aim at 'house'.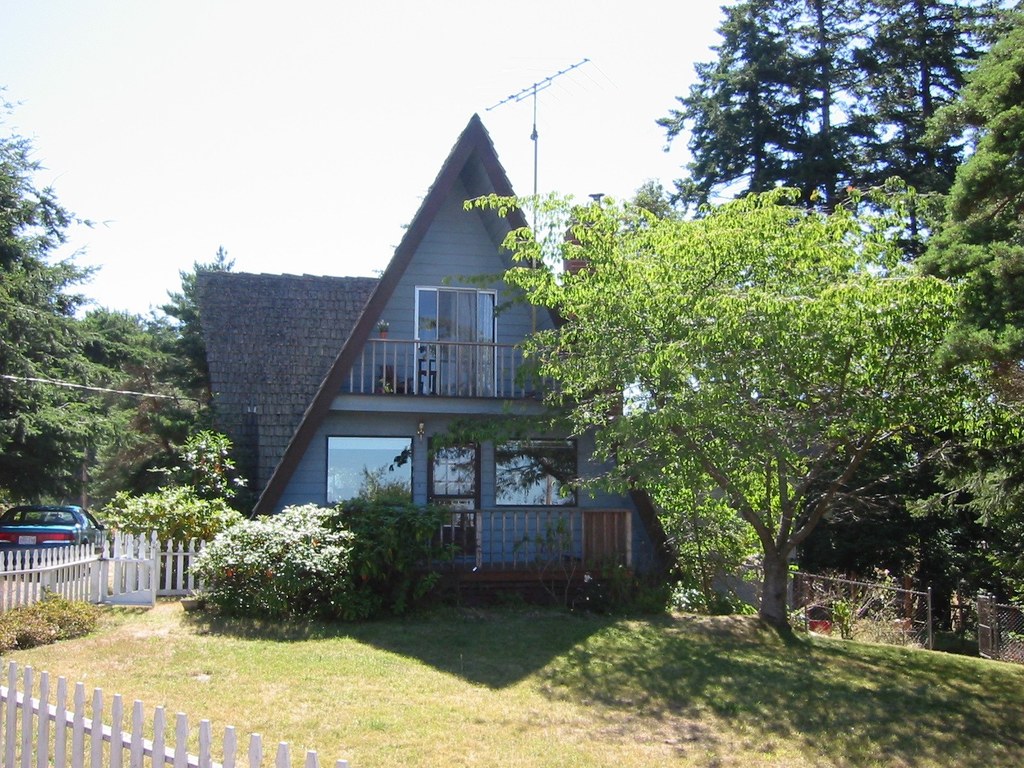
Aimed at detection(209, 76, 625, 598).
